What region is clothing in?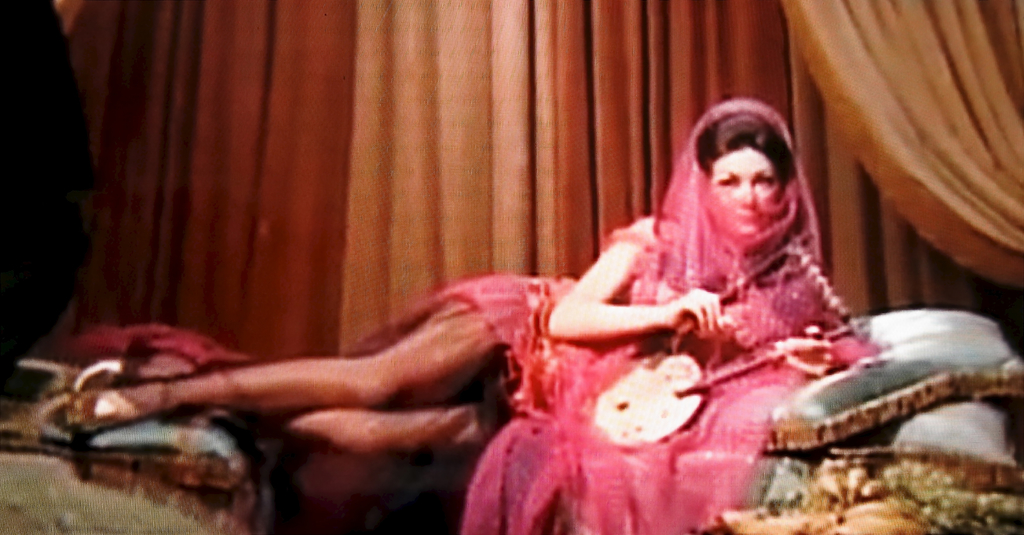
[109, 95, 883, 534].
